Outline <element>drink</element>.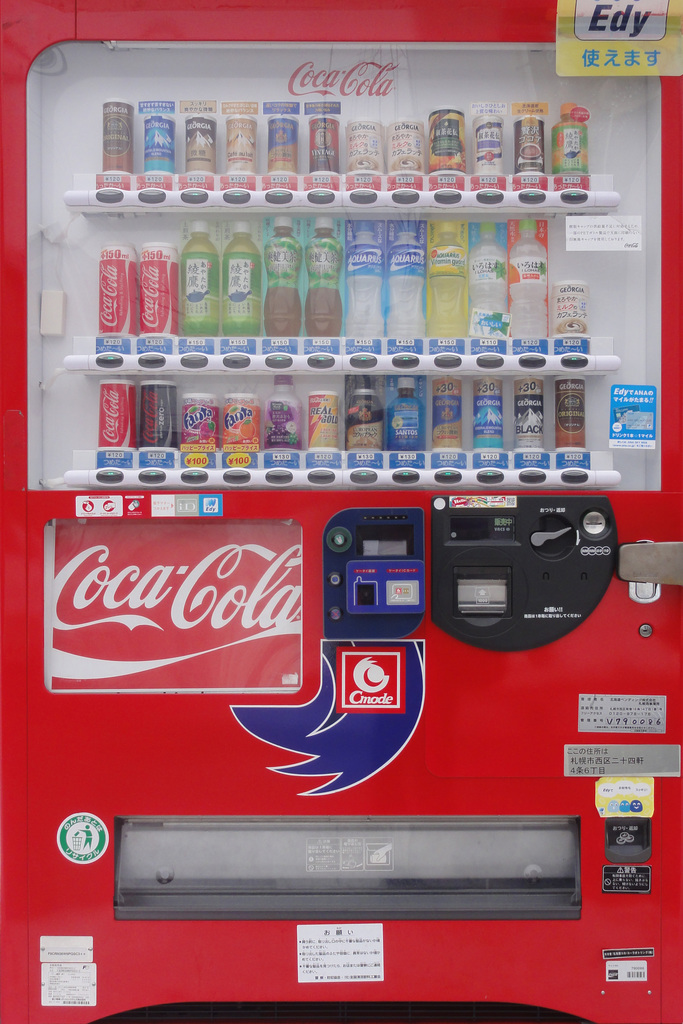
Outline: {"x1": 470, "y1": 236, "x2": 507, "y2": 341}.
